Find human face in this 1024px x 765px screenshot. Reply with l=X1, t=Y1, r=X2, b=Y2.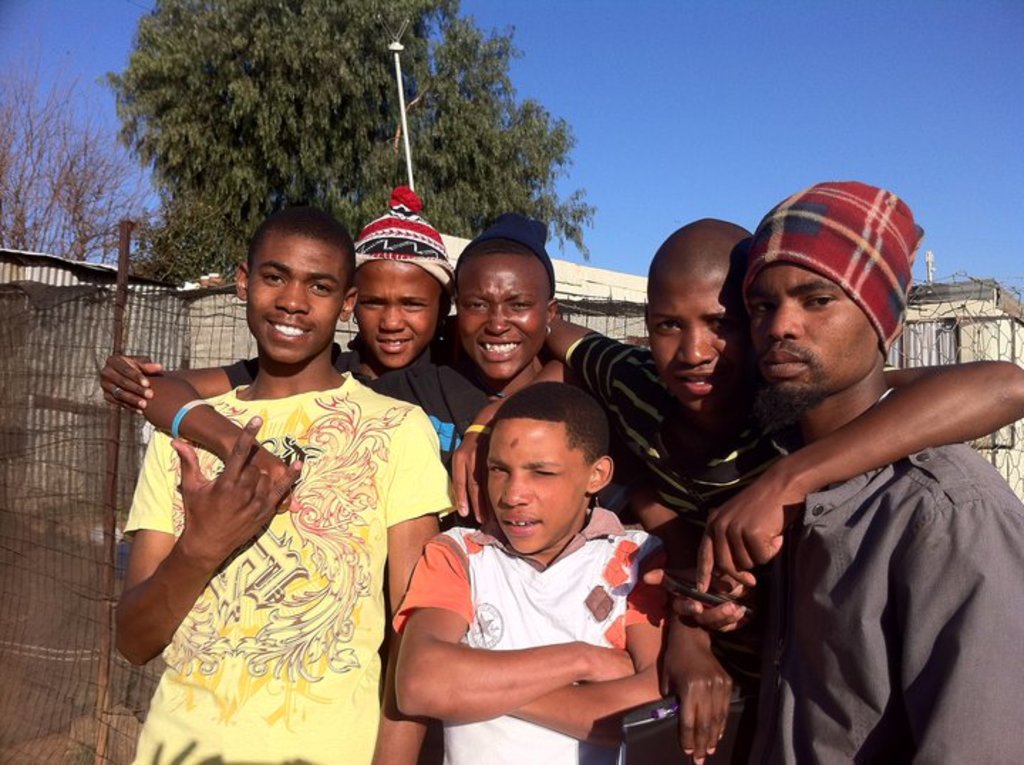
l=488, t=424, r=577, b=556.
